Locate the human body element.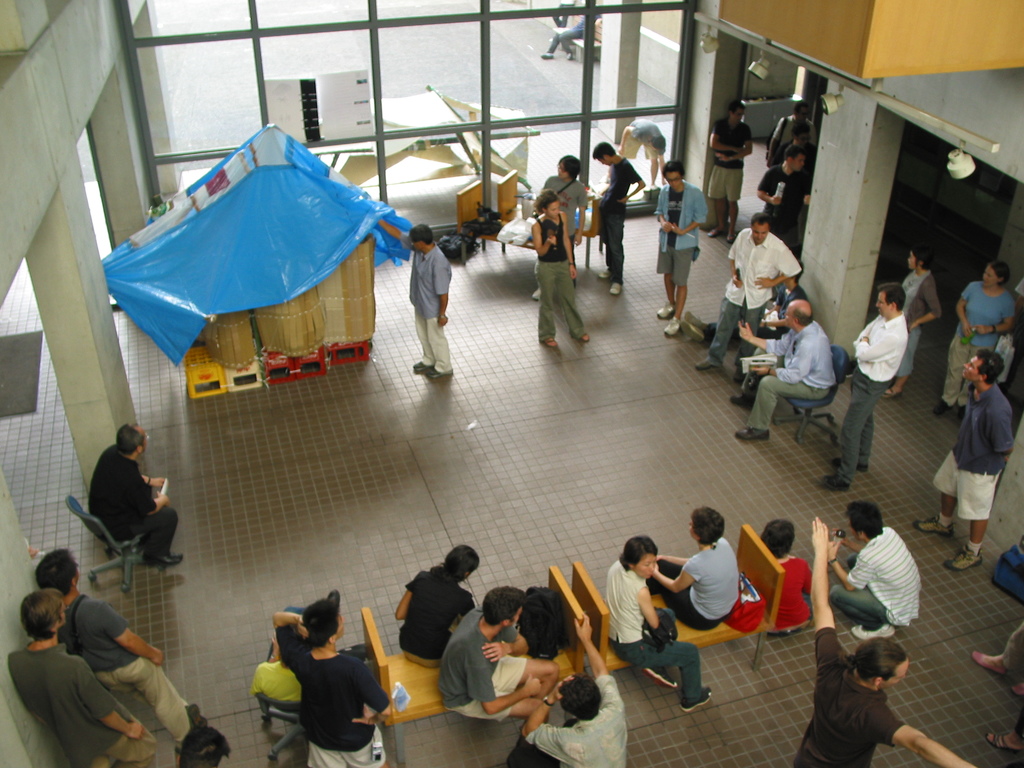
Element bbox: left=8, top=639, right=158, bottom=767.
